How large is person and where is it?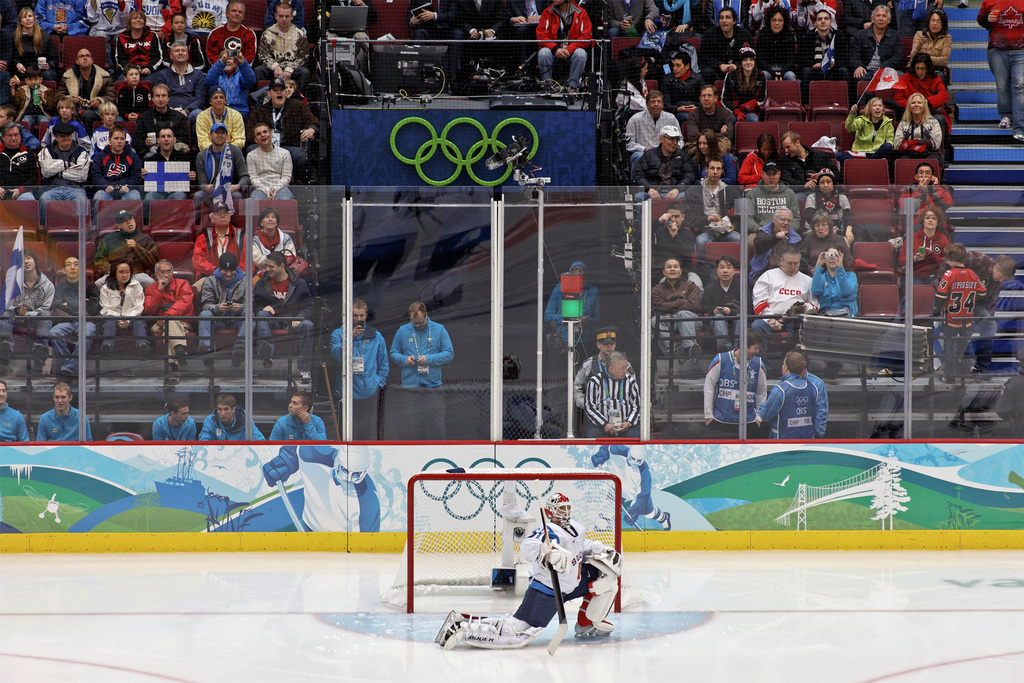
Bounding box: pyautogui.locateOnScreen(840, 0, 902, 42).
